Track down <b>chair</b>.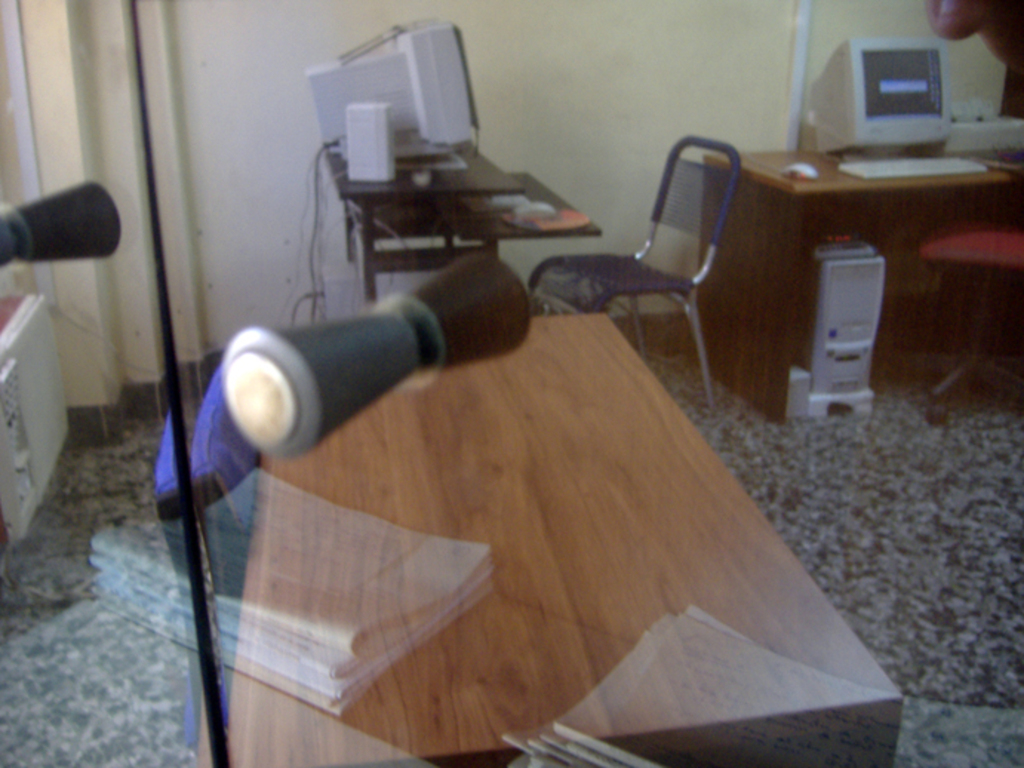
Tracked to select_region(523, 130, 751, 409).
